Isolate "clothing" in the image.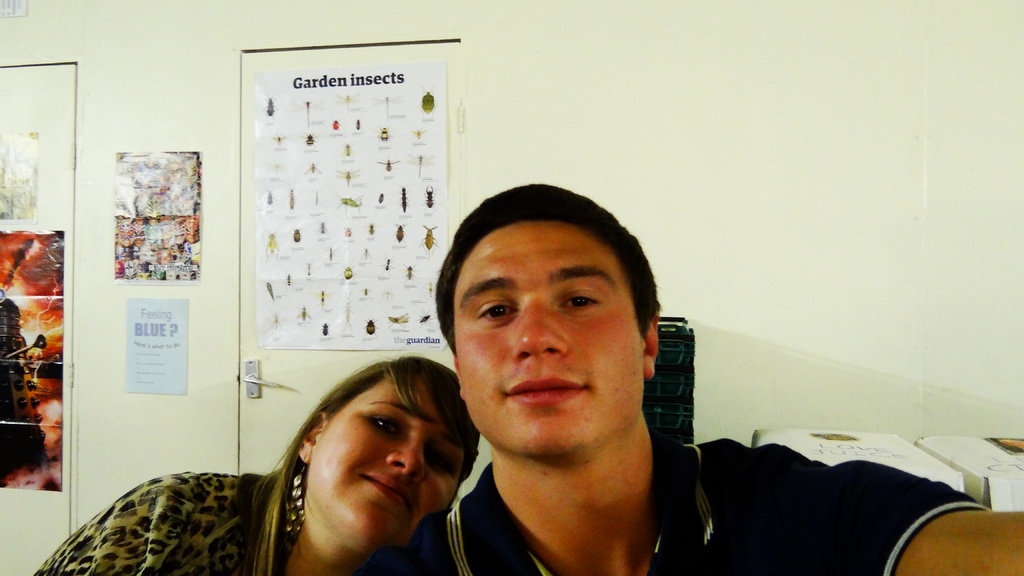
Isolated region: {"left": 375, "top": 421, "right": 994, "bottom": 575}.
